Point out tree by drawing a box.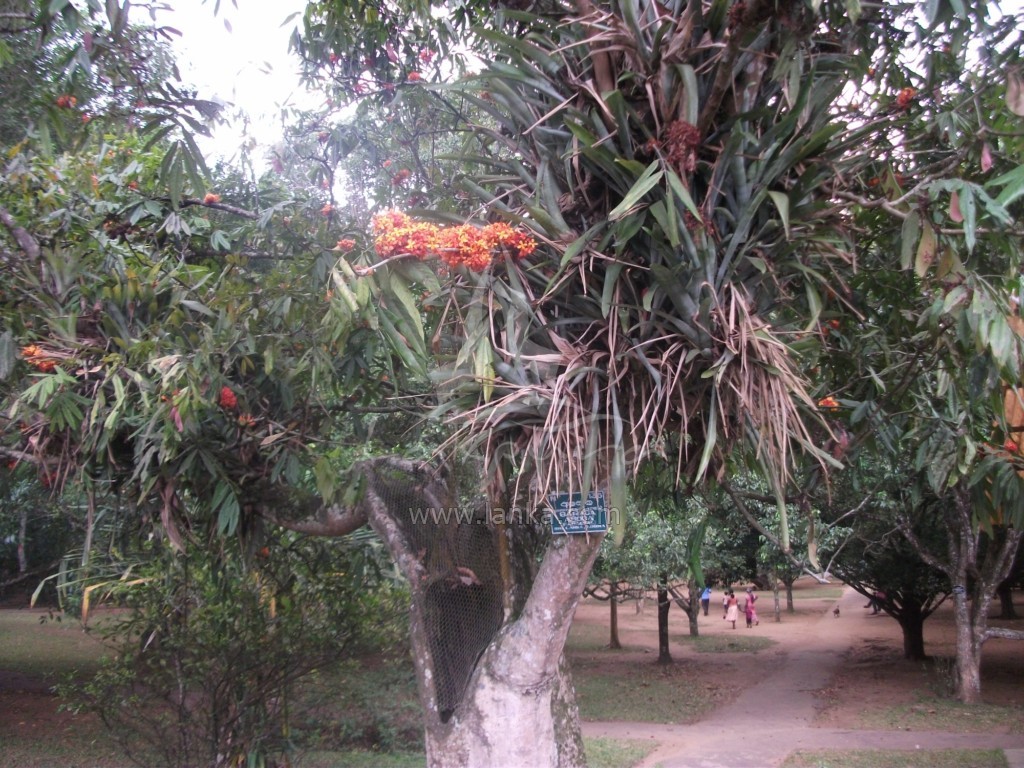
bbox=(909, 0, 1023, 707).
